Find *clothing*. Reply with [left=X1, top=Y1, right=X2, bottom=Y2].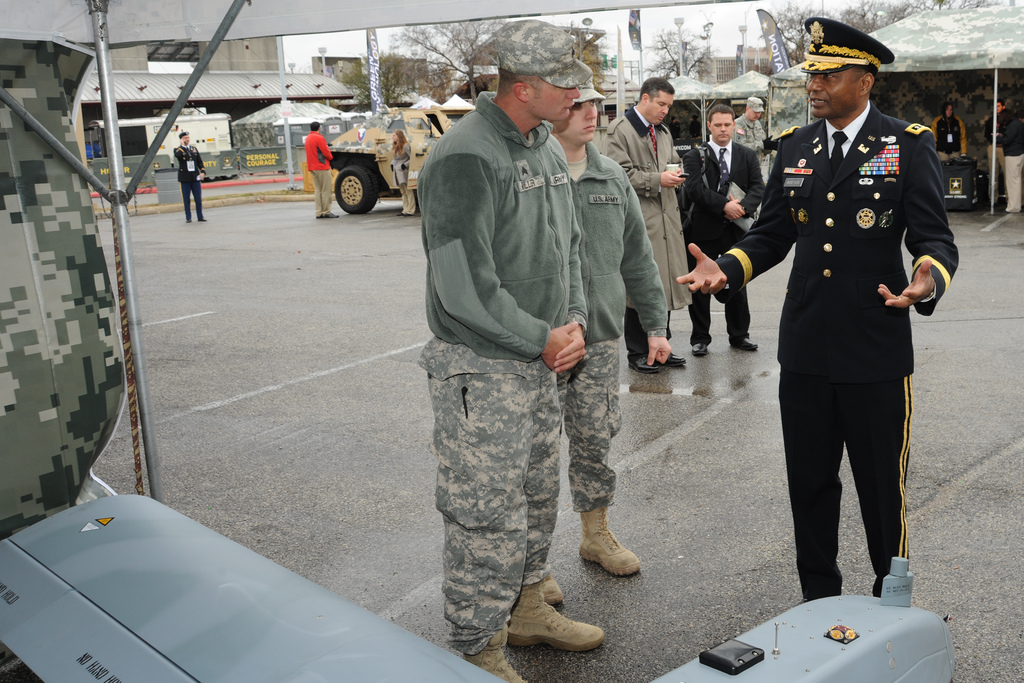
[left=308, top=132, right=337, bottom=221].
